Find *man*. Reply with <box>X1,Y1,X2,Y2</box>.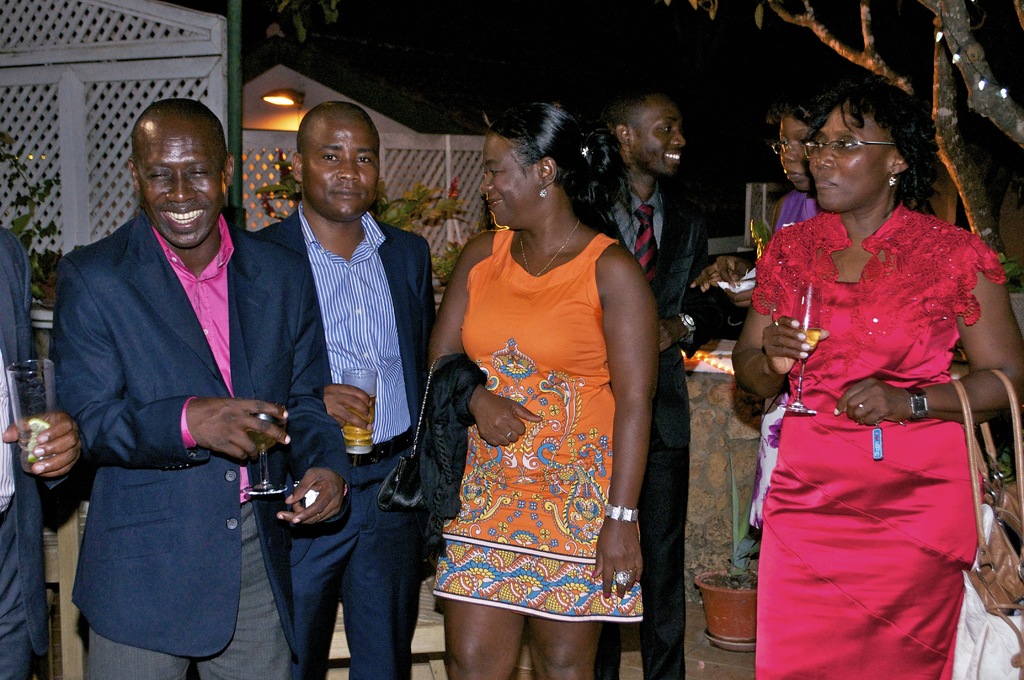
<box>255,101,439,679</box>.
